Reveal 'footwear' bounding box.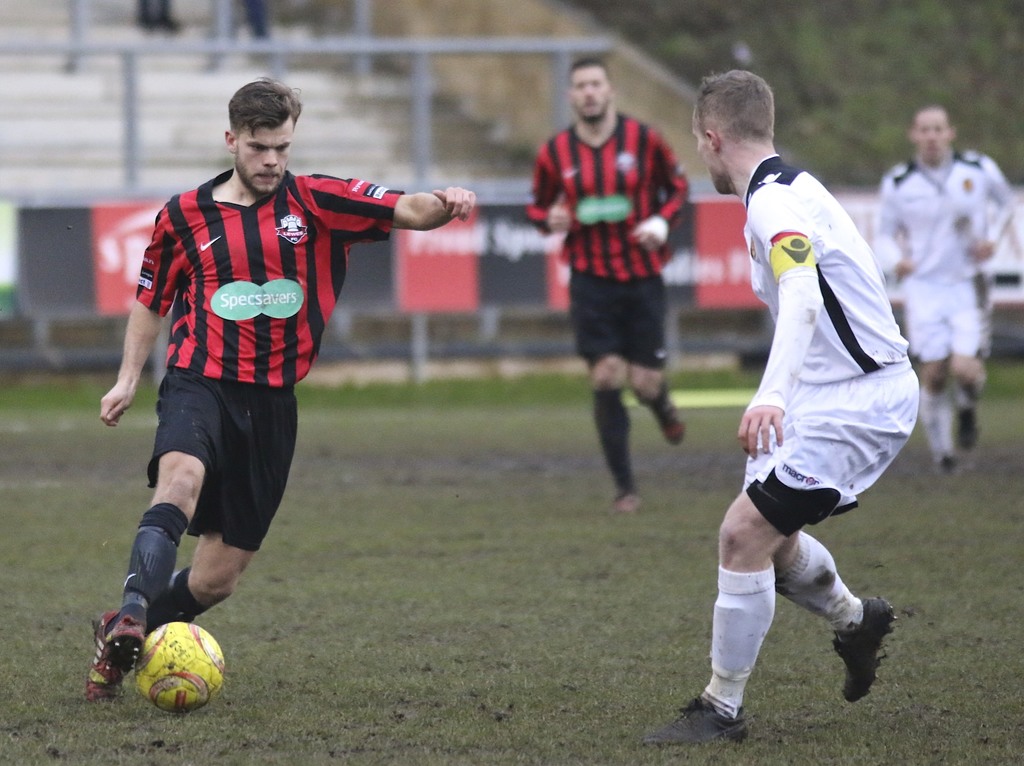
Revealed: Rect(639, 696, 756, 743).
